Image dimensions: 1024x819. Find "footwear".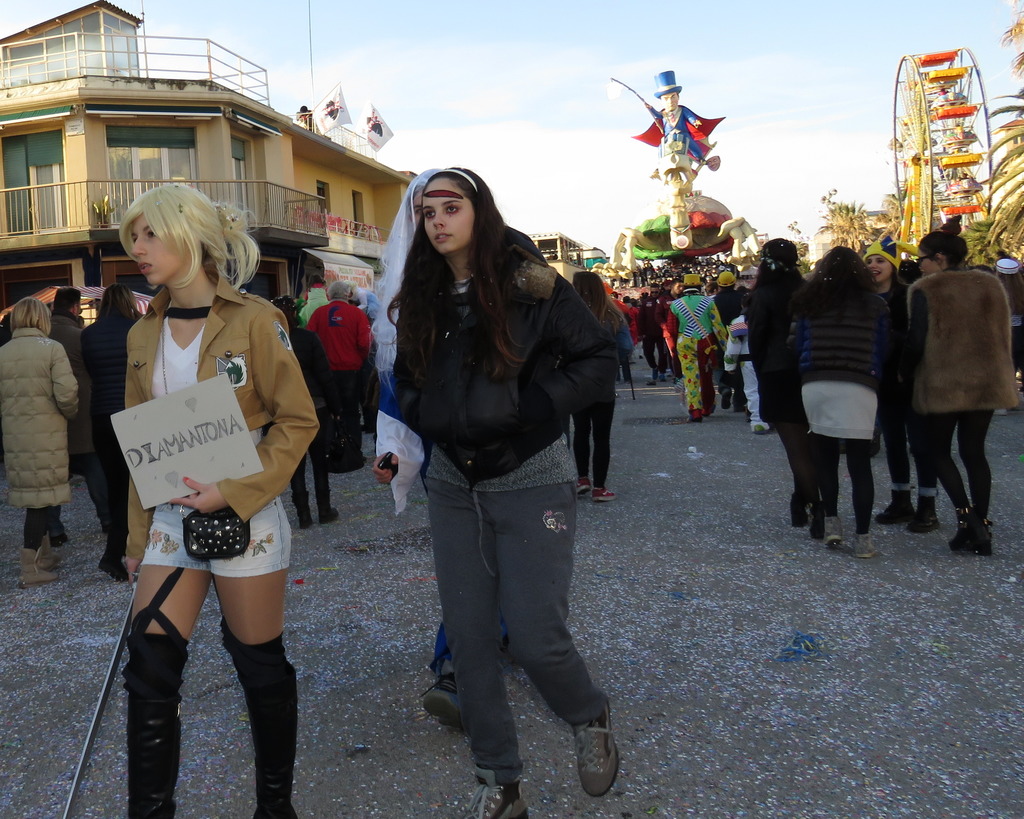
x1=298, y1=504, x2=311, y2=529.
